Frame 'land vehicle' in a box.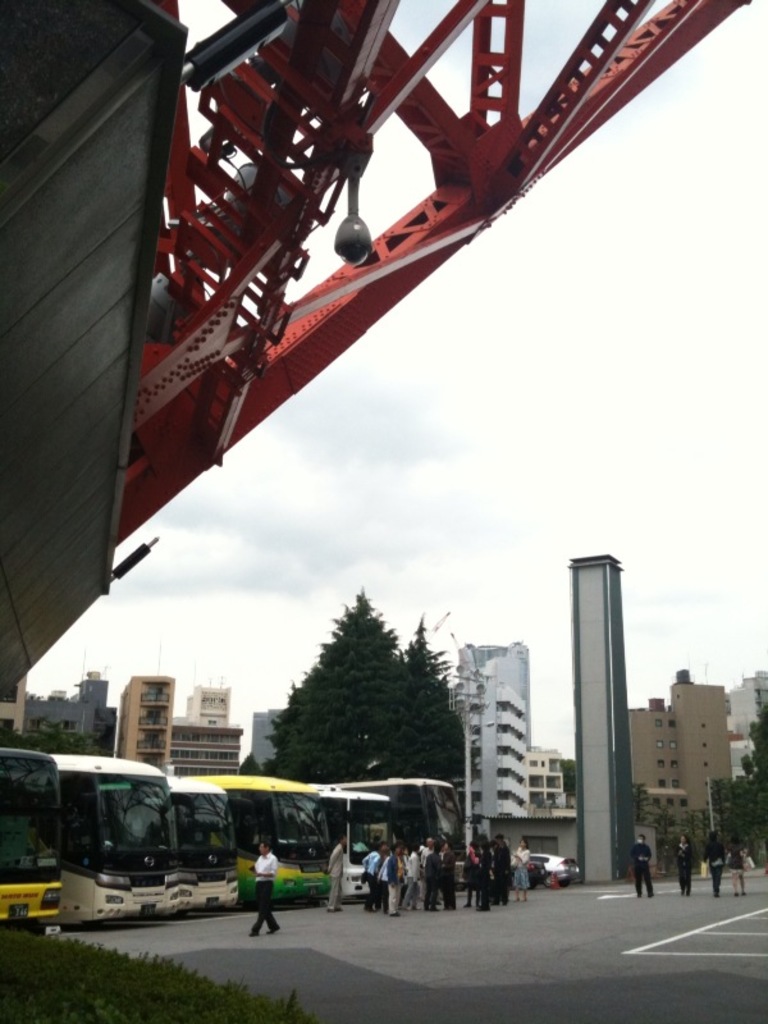
box(0, 746, 64, 927).
